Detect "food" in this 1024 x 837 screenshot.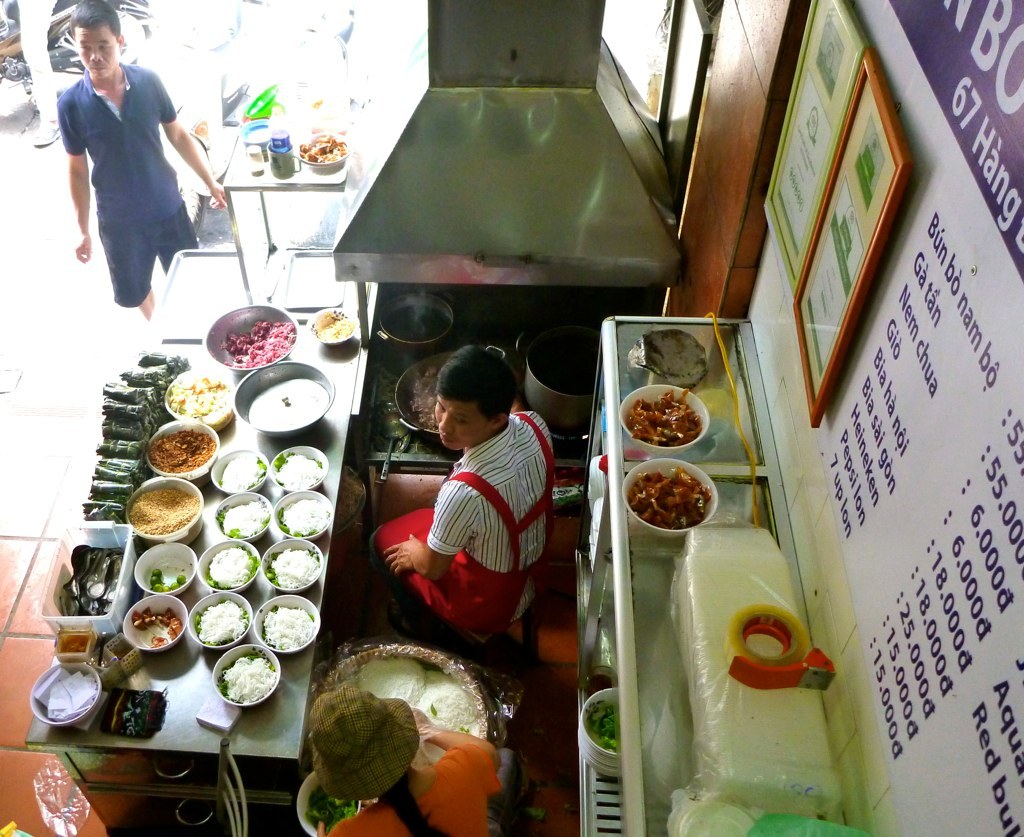
Detection: box(275, 493, 328, 540).
